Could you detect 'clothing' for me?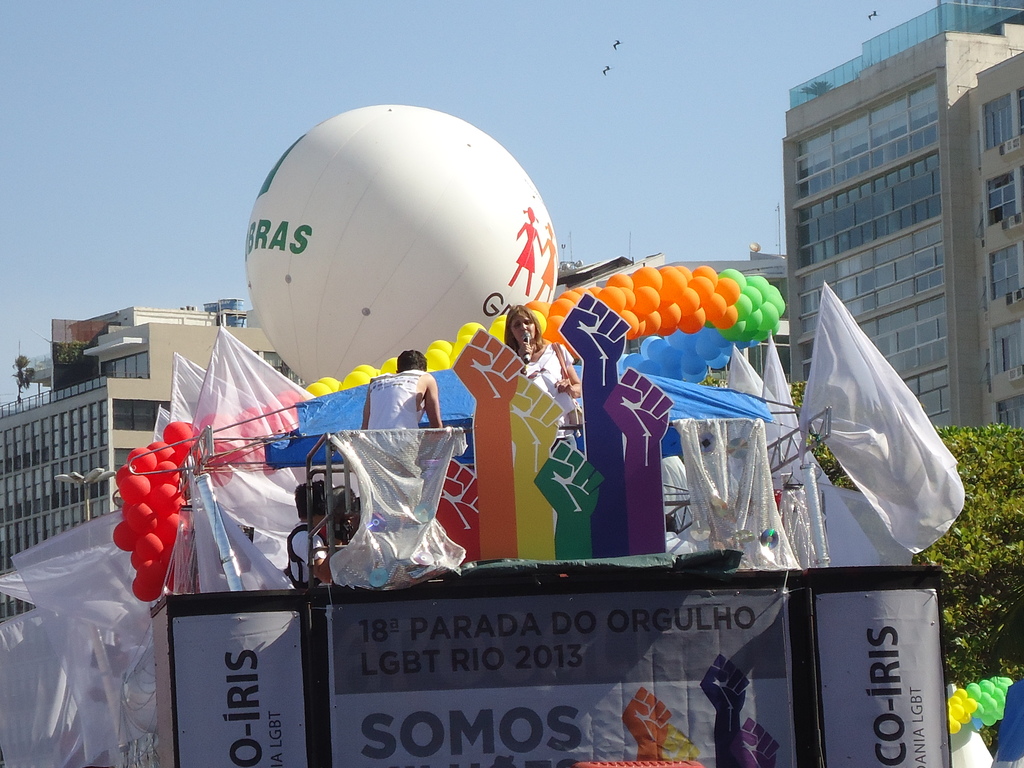
Detection result: [left=521, top=342, right=579, bottom=447].
